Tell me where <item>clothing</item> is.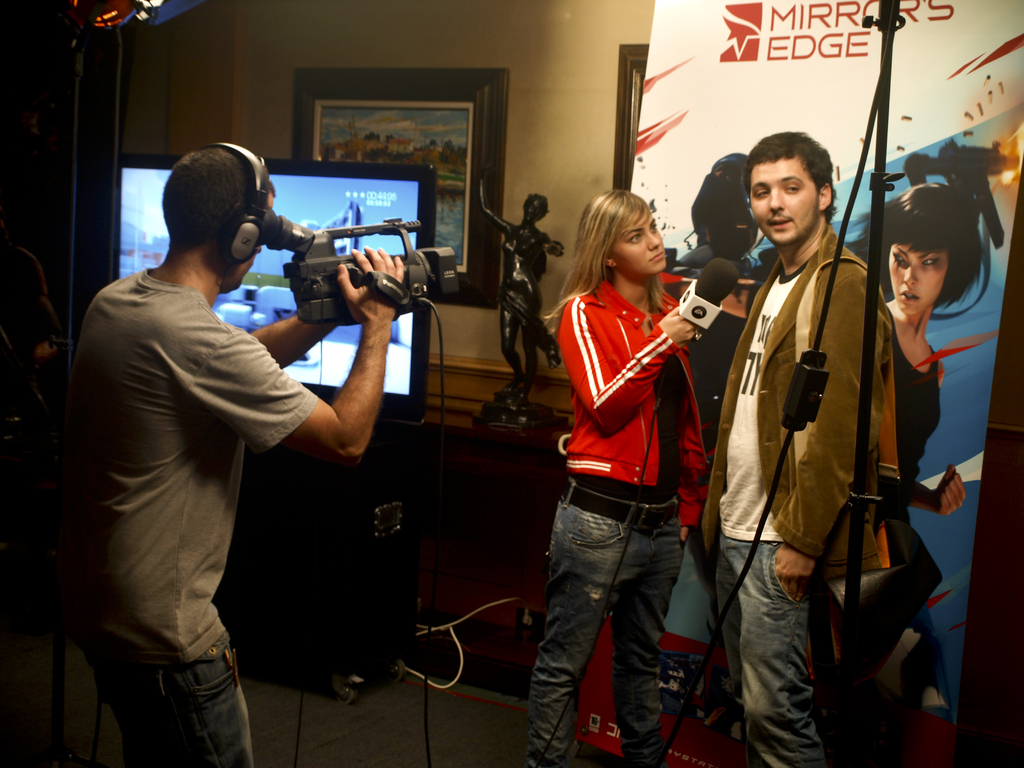
<item>clothing</item> is at x1=52 y1=264 x2=322 y2=767.
